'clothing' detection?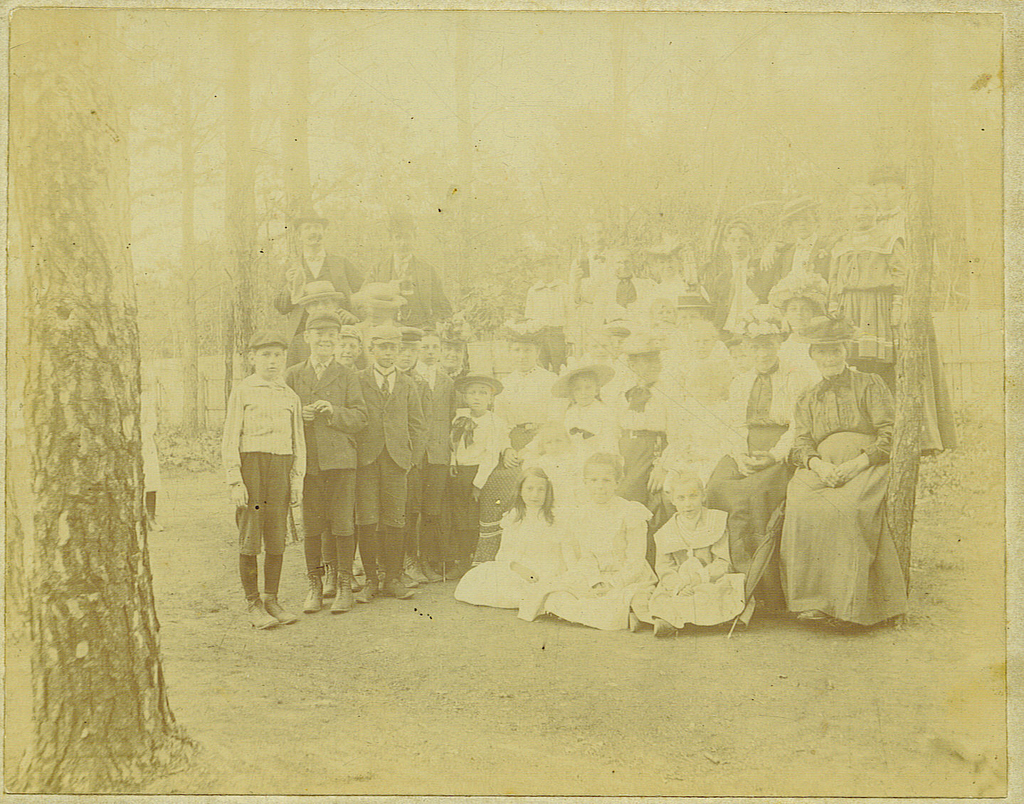
<region>645, 512, 749, 634</region>
